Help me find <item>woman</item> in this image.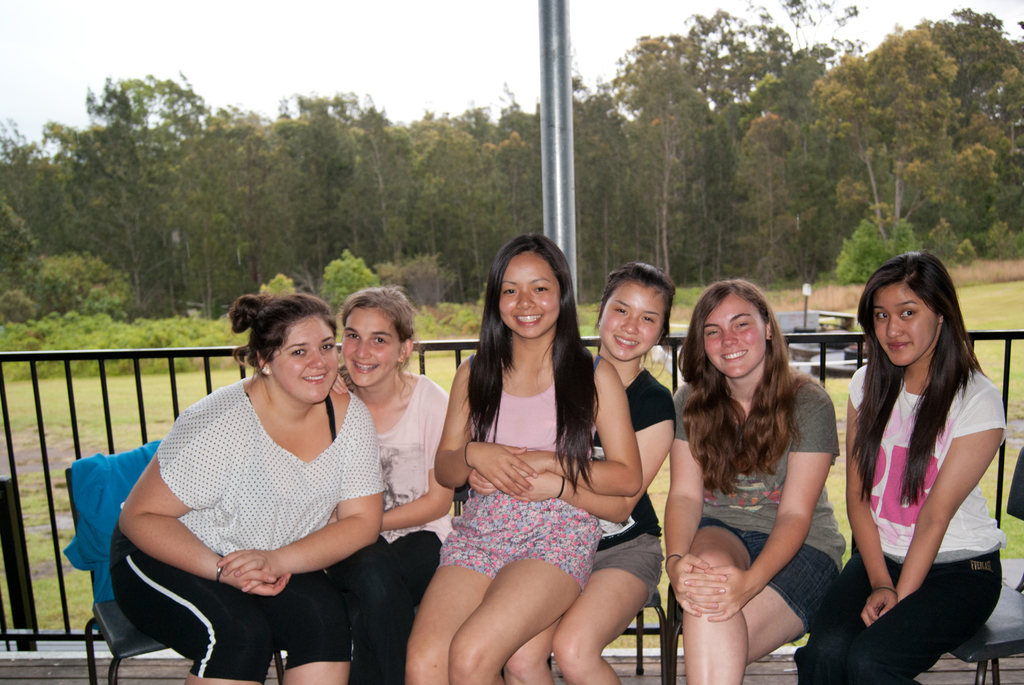
Found it: box(793, 247, 1004, 684).
